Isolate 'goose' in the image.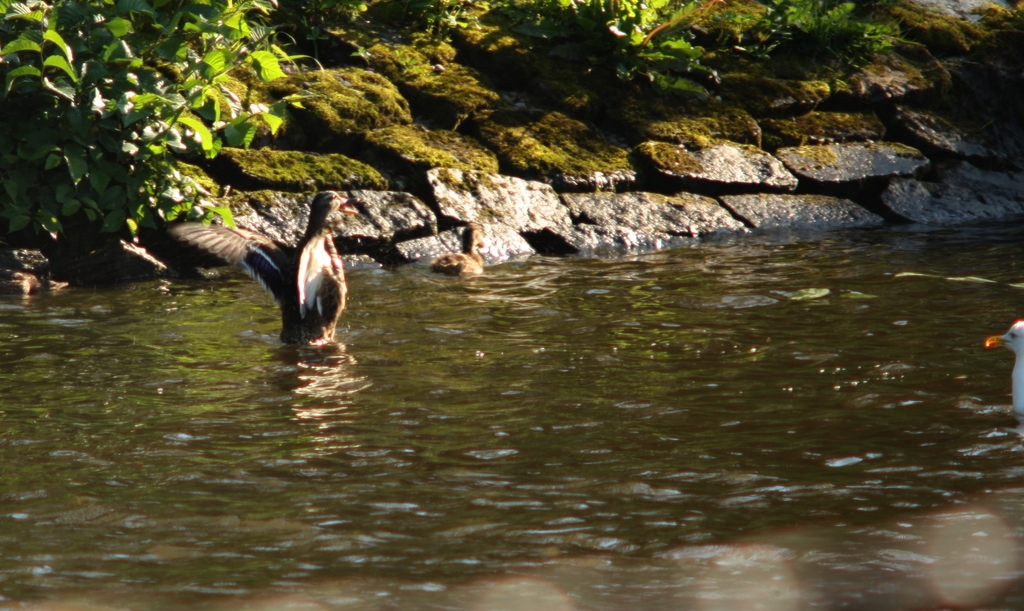
Isolated region: select_region(129, 191, 364, 351).
